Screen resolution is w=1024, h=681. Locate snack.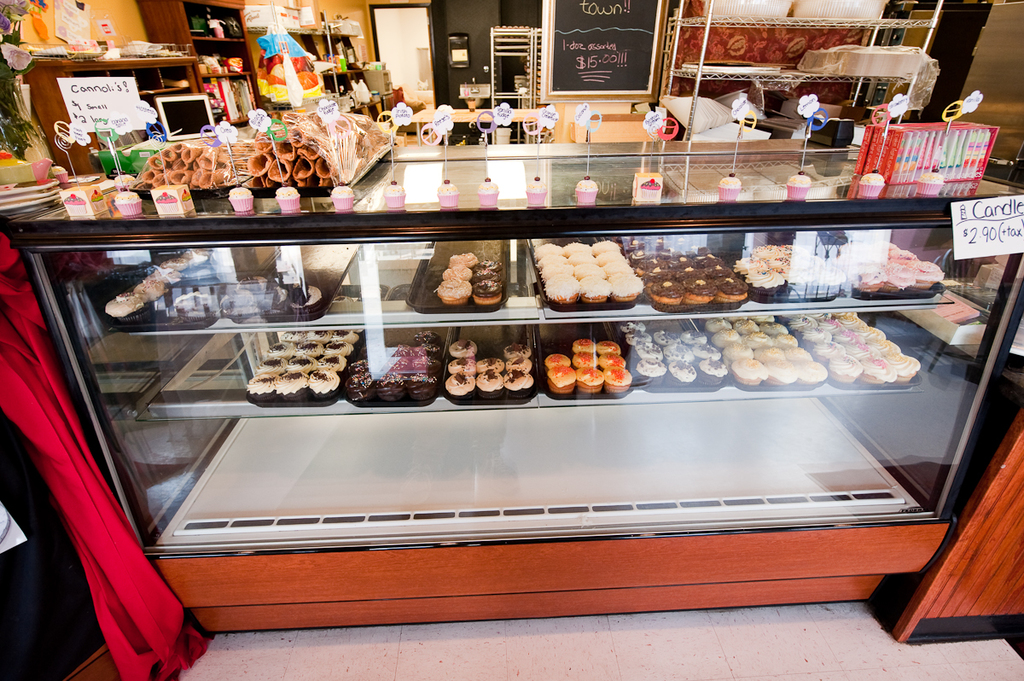
region(90, 193, 105, 212).
